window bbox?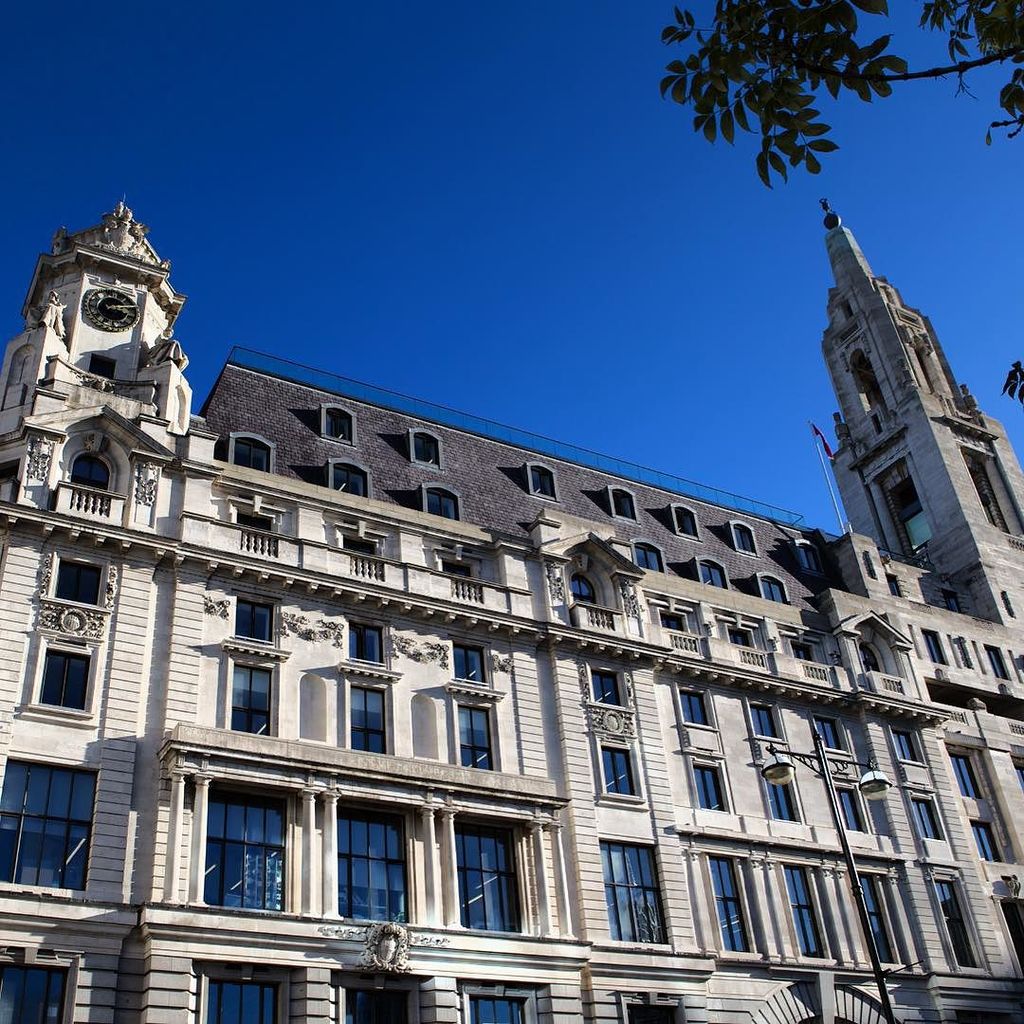
BBox(0, 751, 101, 894)
